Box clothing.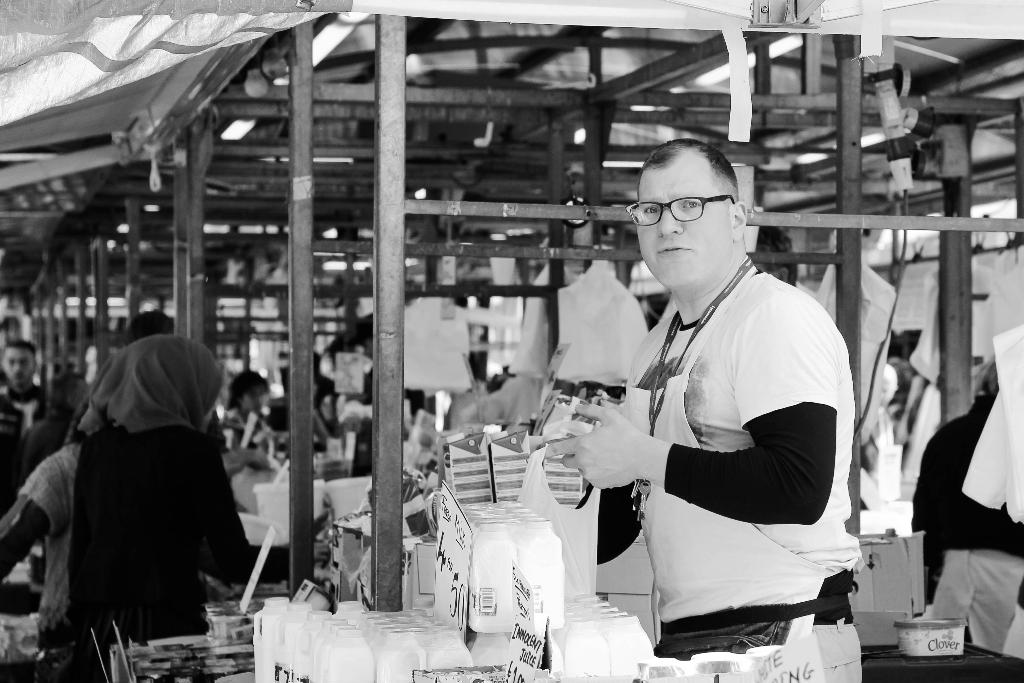
911,394,1023,658.
